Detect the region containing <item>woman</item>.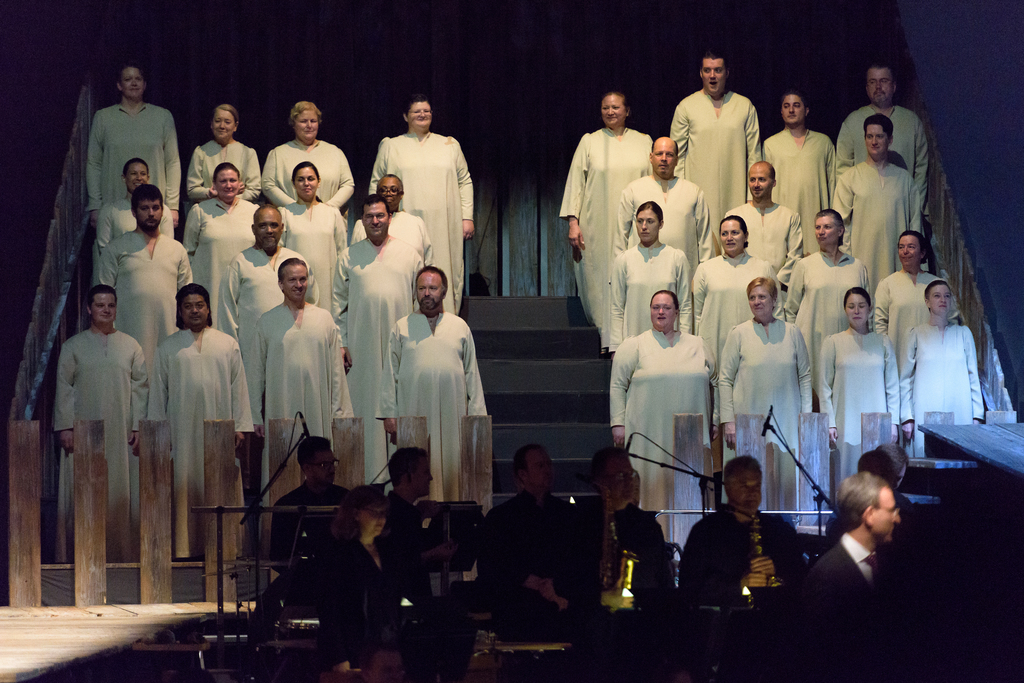
<bbox>315, 486, 393, 672</bbox>.
